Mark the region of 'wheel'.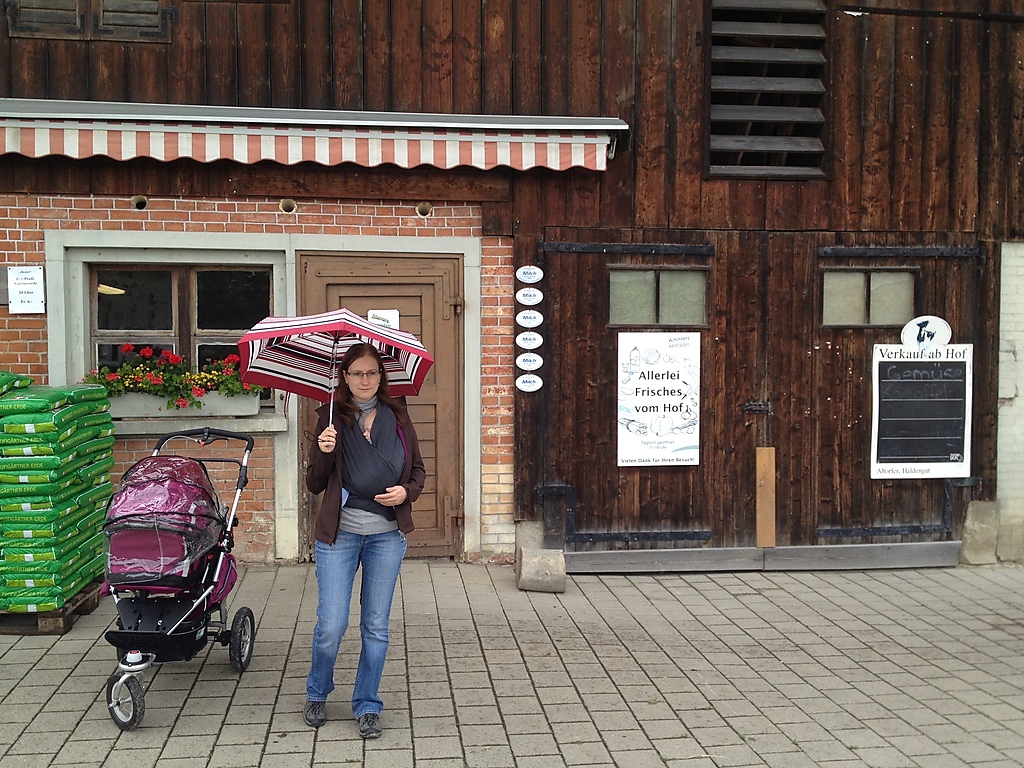
Region: 103/670/144/728.
